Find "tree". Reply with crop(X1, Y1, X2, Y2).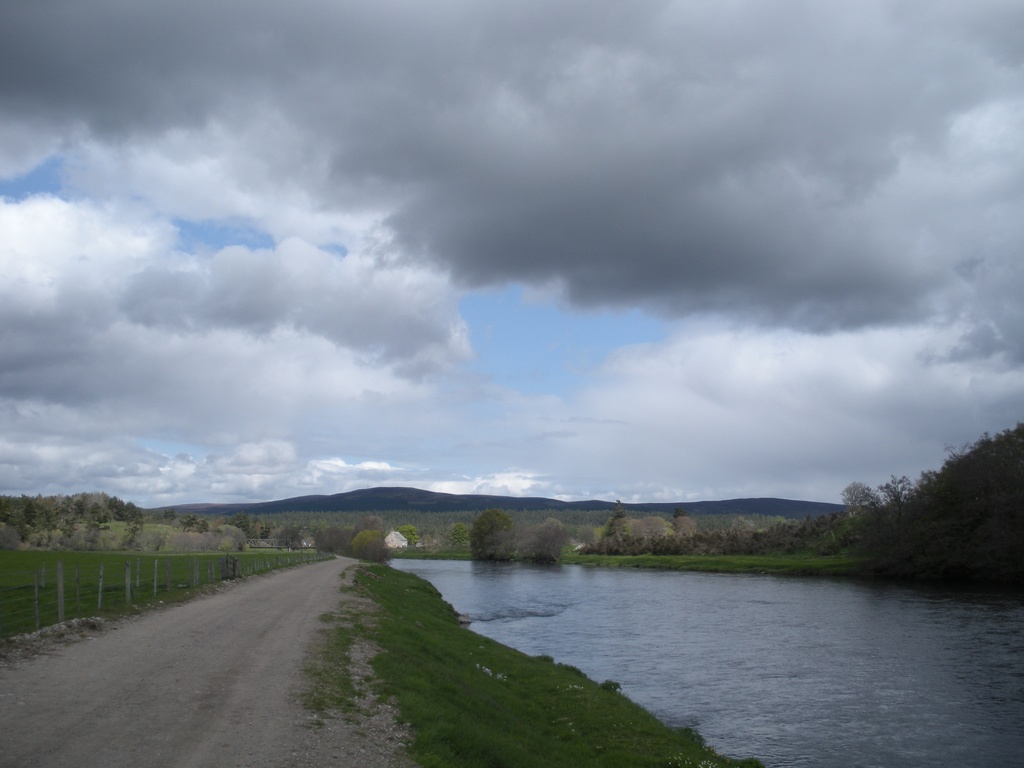
crop(531, 517, 566, 561).
